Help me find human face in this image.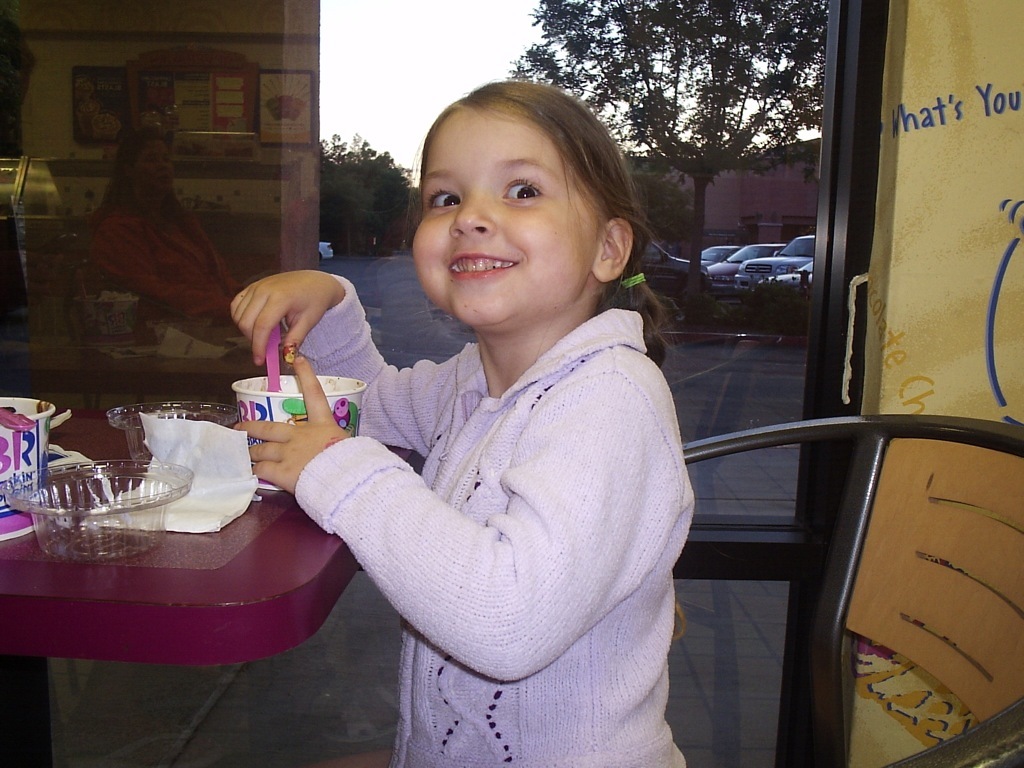
Found it: (409, 109, 592, 327).
